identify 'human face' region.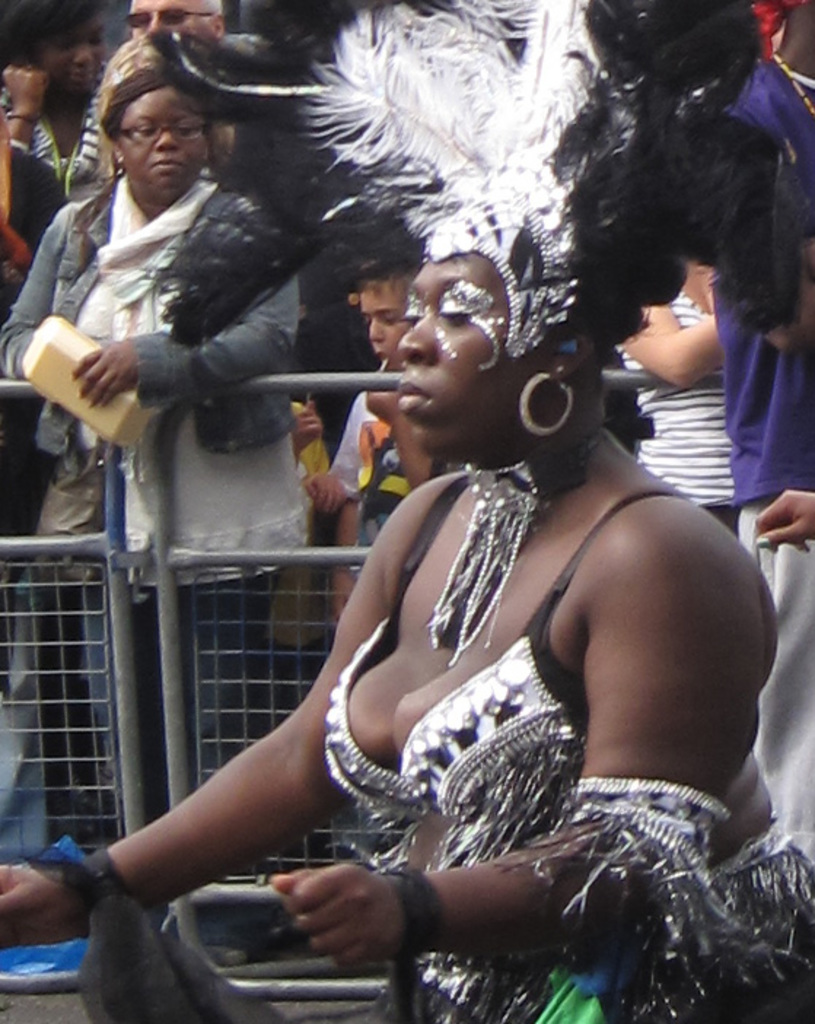
Region: bbox(32, 15, 117, 98).
